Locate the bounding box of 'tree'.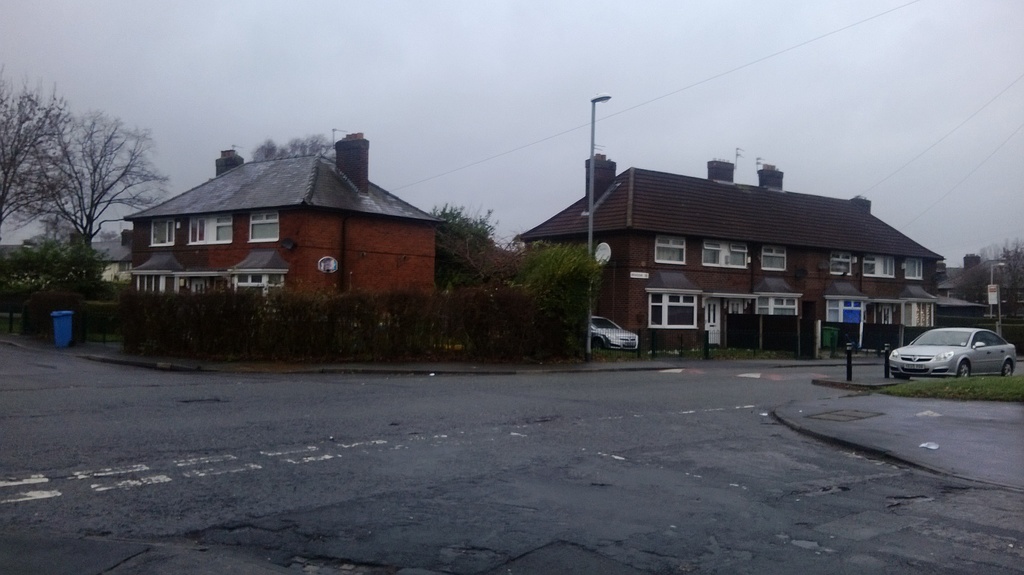
Bounding box: box(0, 85, 74, 269).
